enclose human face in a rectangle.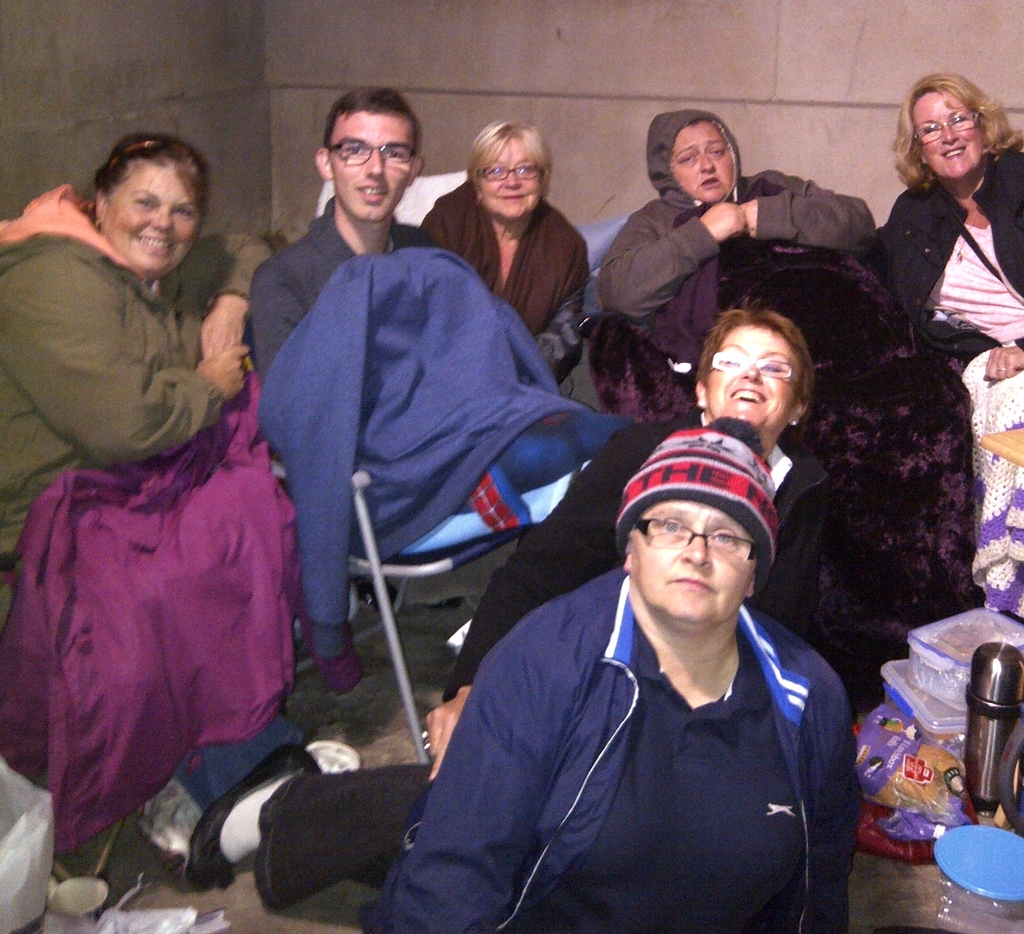
(639, 500, 754, 624).
